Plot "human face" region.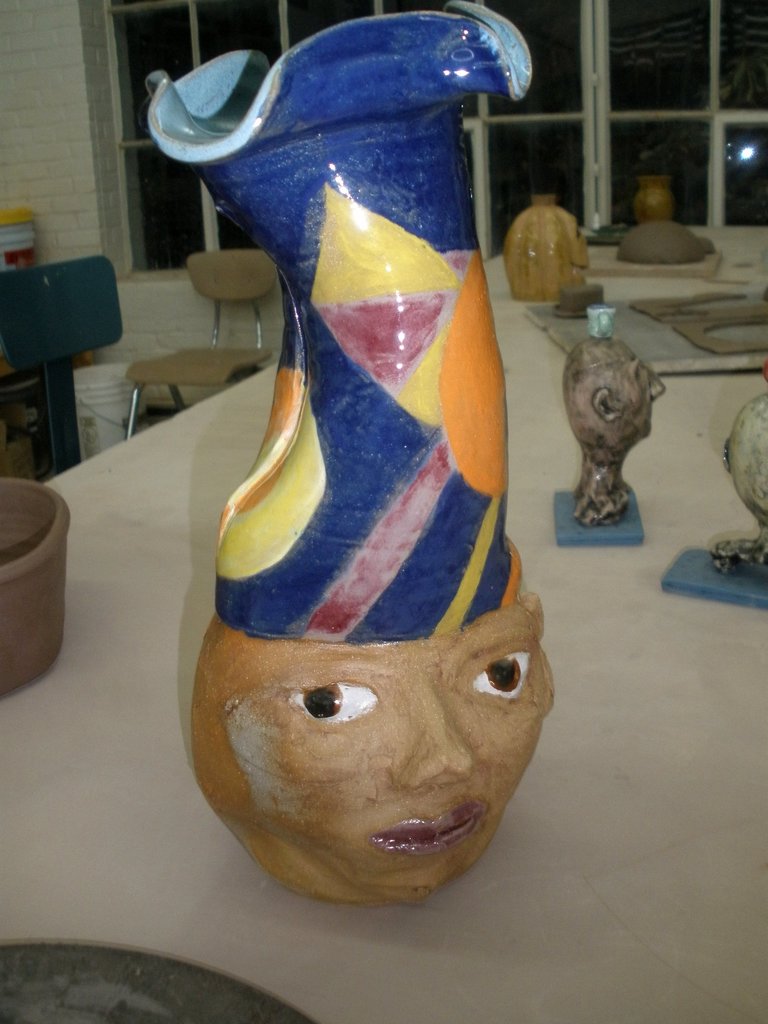
Plotted at pyautogui.locateOnScreen(612, 355, 661, 440).
